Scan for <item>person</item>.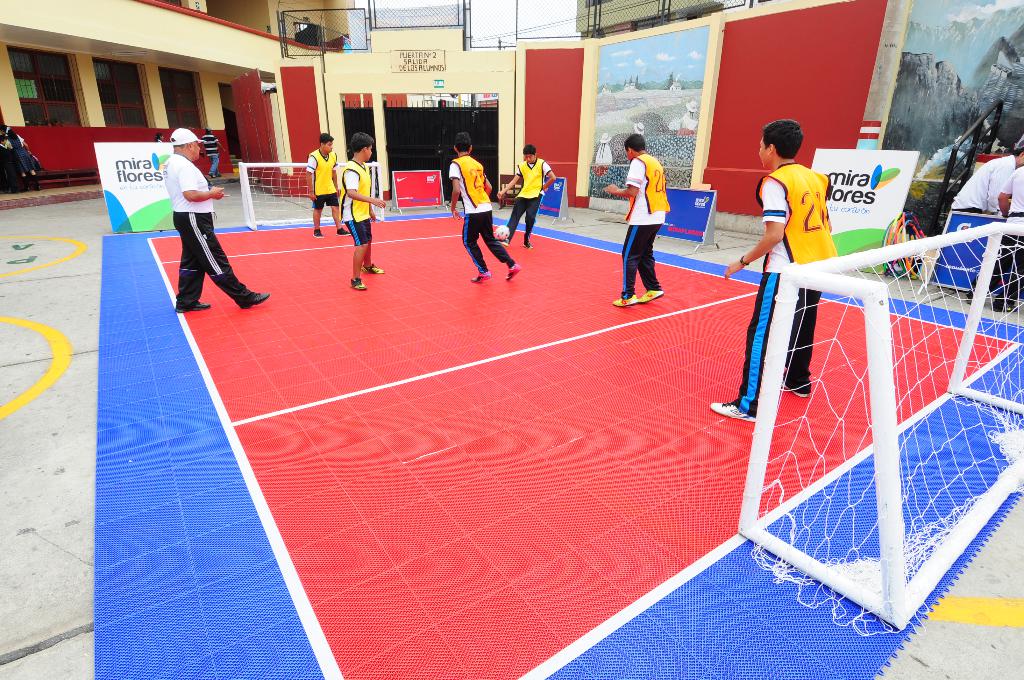
Scan result: 337,133,388,292.
